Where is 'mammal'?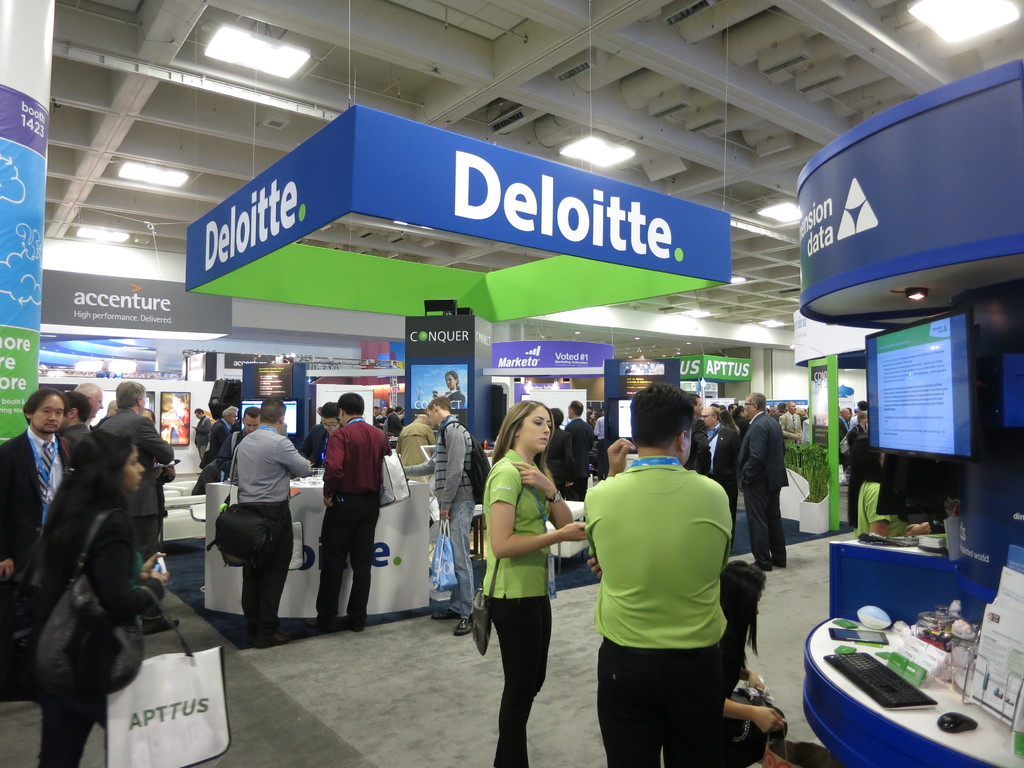
detection(563, 401, 595, 497).
